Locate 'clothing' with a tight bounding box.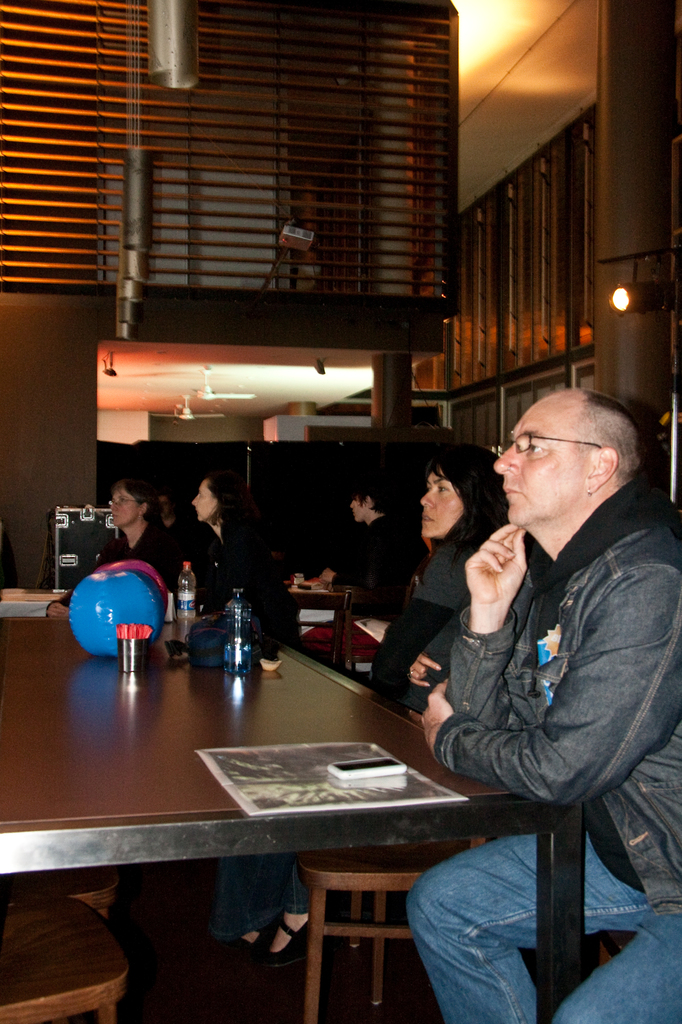
bbox=[295, 509, 405, 665].
